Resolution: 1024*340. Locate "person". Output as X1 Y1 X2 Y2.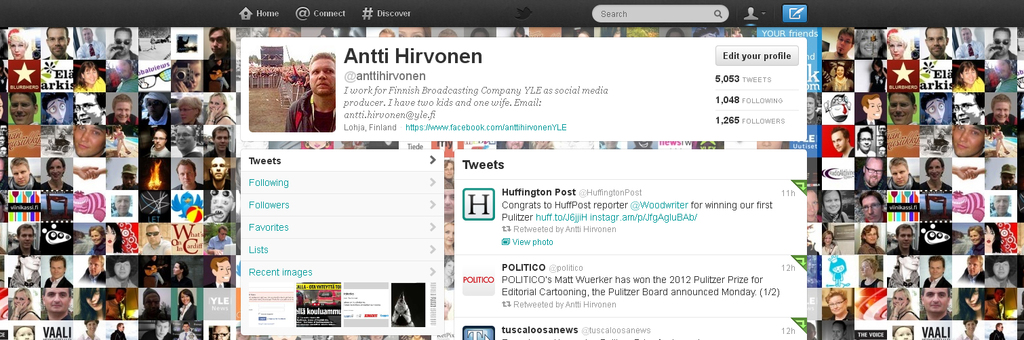
861 255 888 287.
